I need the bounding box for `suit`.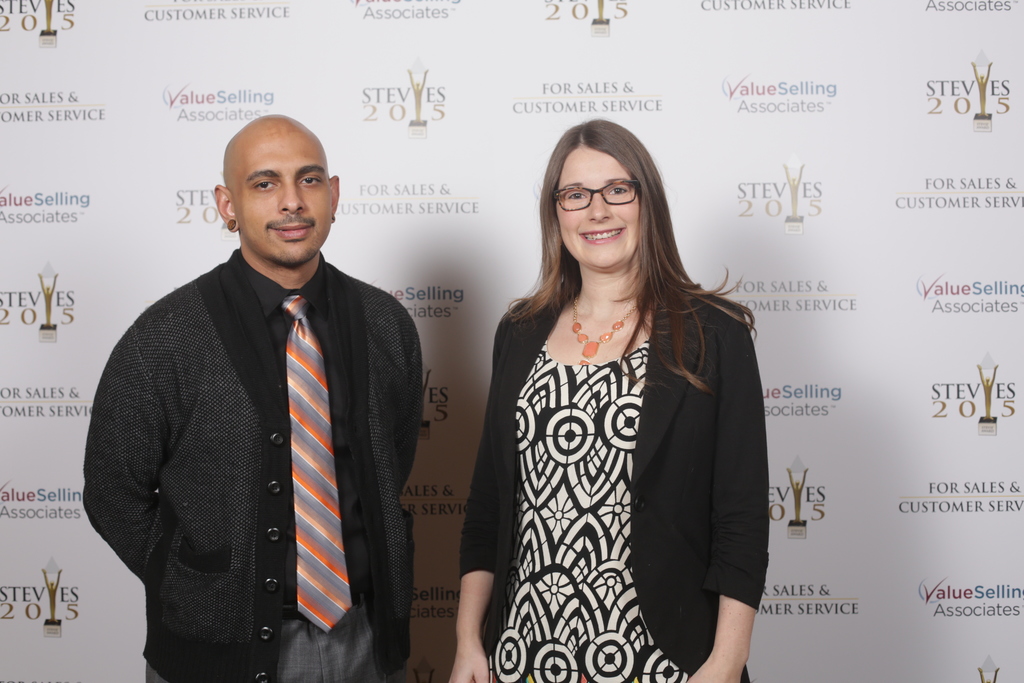
Here it is: (left=458, top=278, right=771, bottom=682).
